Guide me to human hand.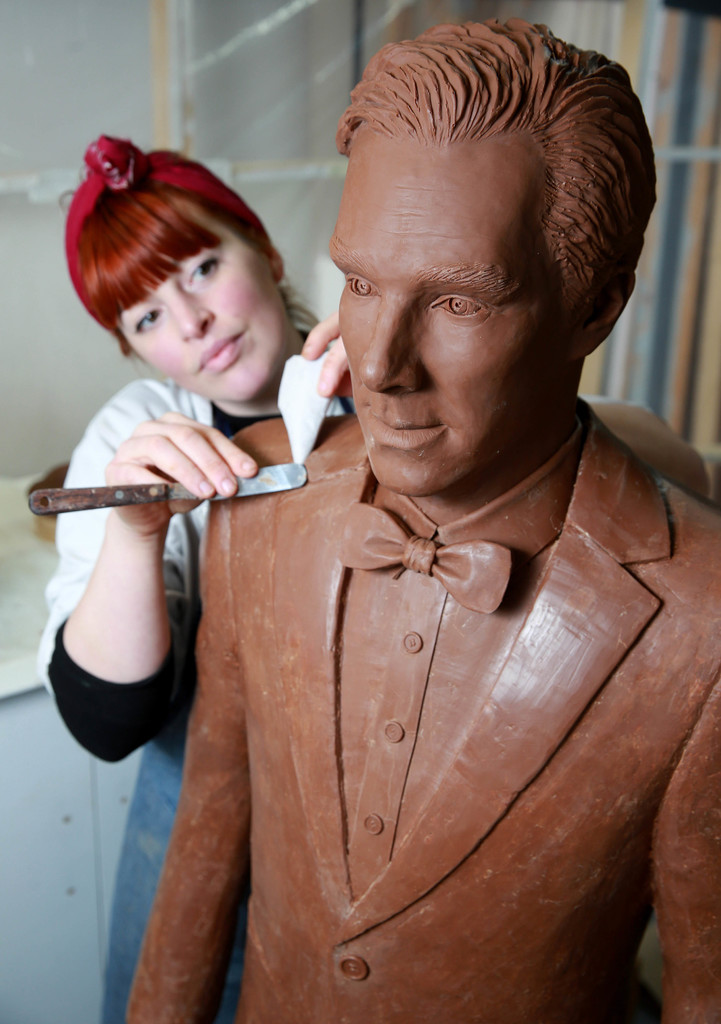
Guidance: <region>298, 312, 353, 395</region>.
